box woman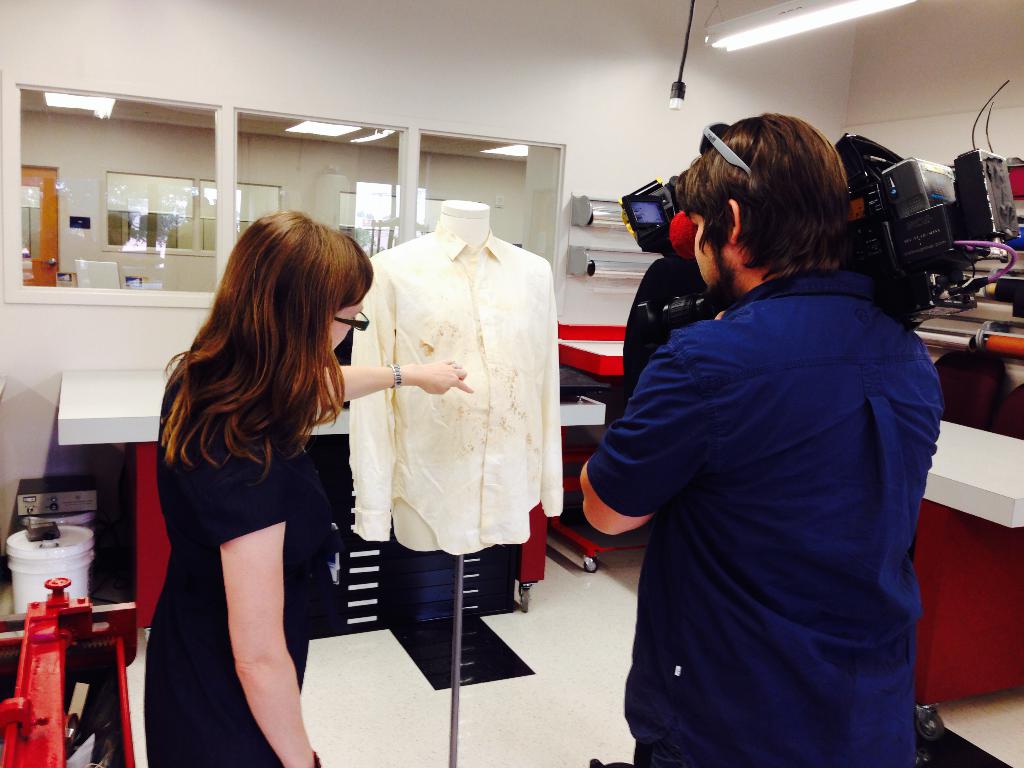
<box>155,214,389,756</box>
